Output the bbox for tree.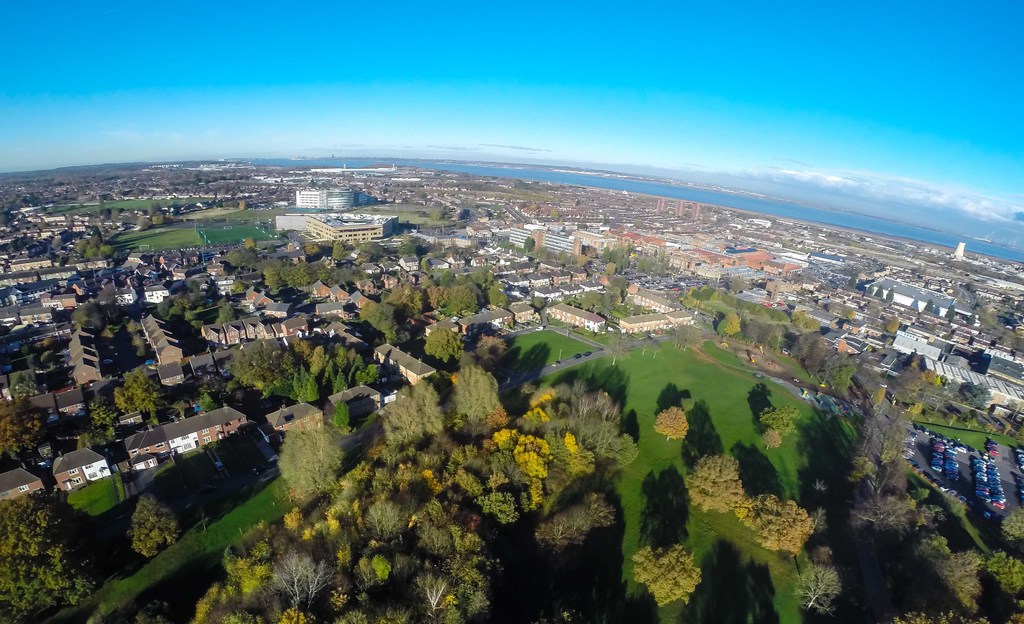
[left=579, top=276, right=646, bottom=325].
